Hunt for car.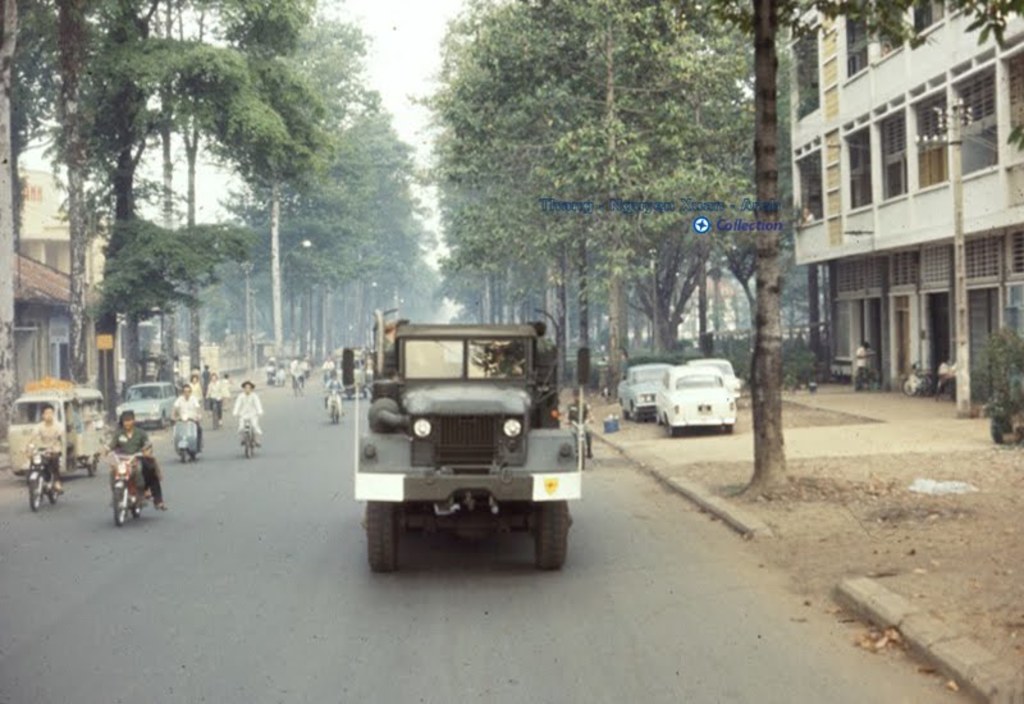
Hunted down at 654, 364, 736, 438.
